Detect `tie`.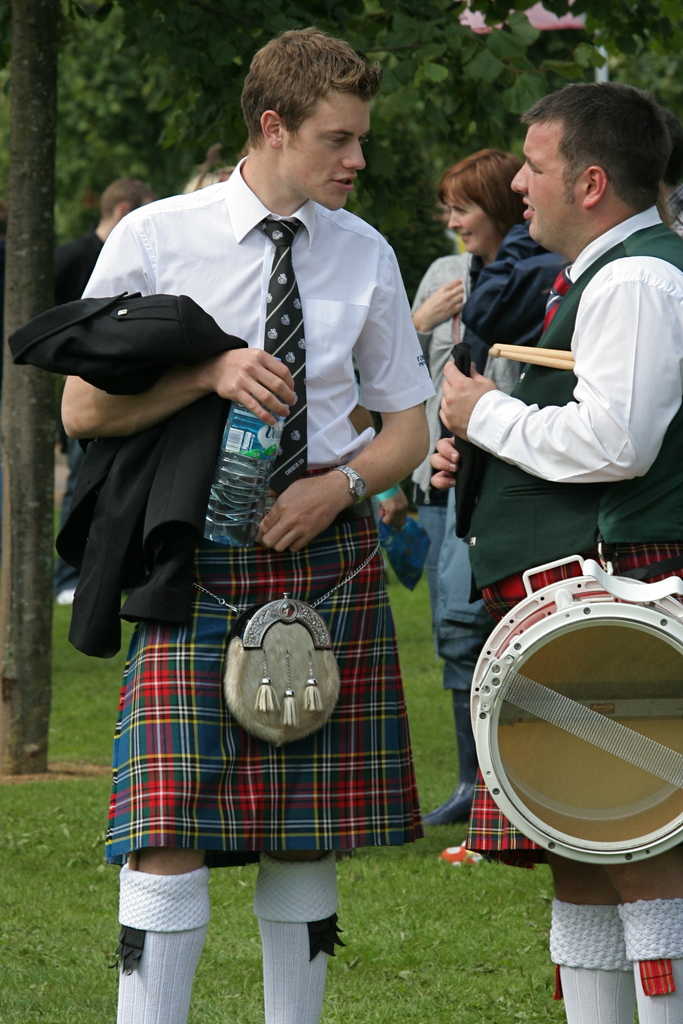
Detected at (left=255, top=217, right=312, bottom=490).
